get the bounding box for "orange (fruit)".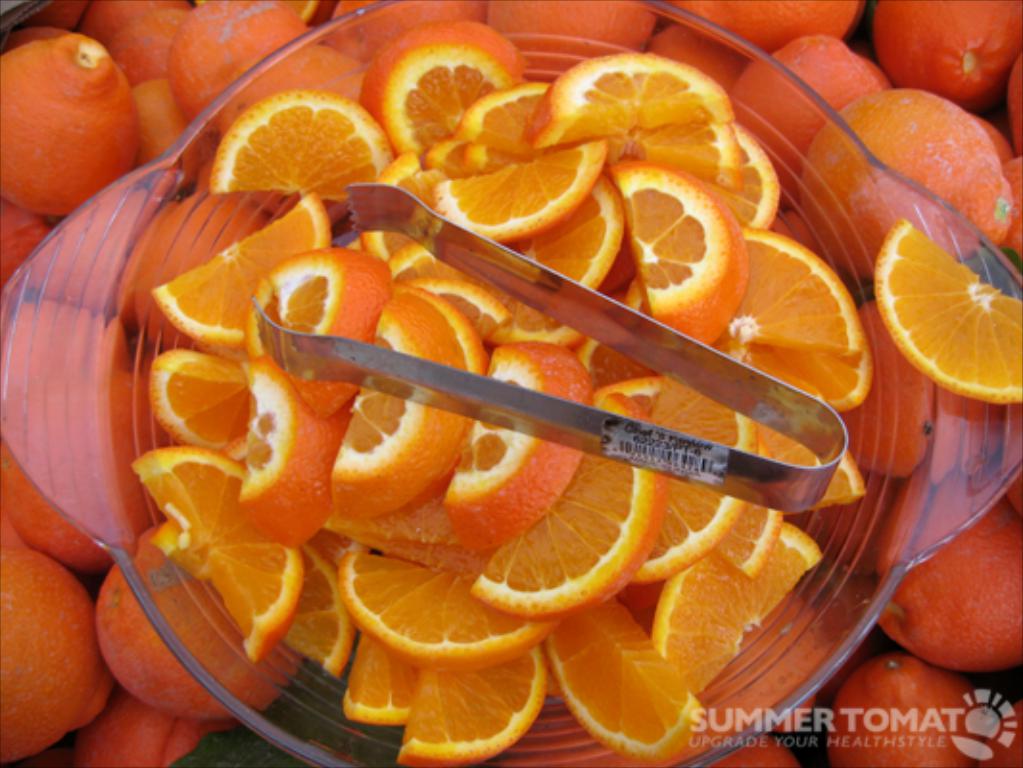
rect(877, 219, 1021, 403).
